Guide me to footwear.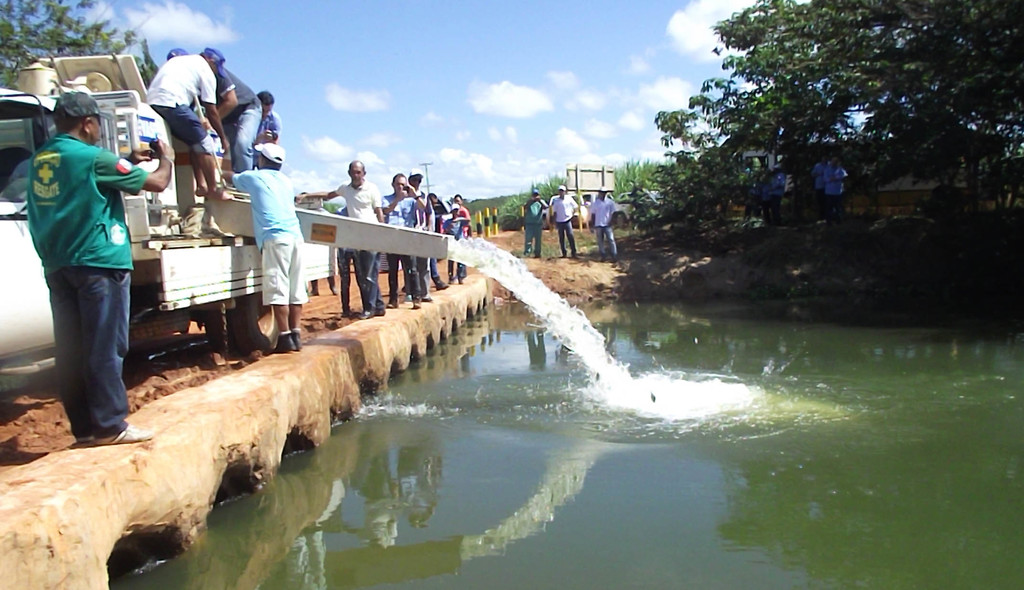
Guidance: [456,275,462,285].
